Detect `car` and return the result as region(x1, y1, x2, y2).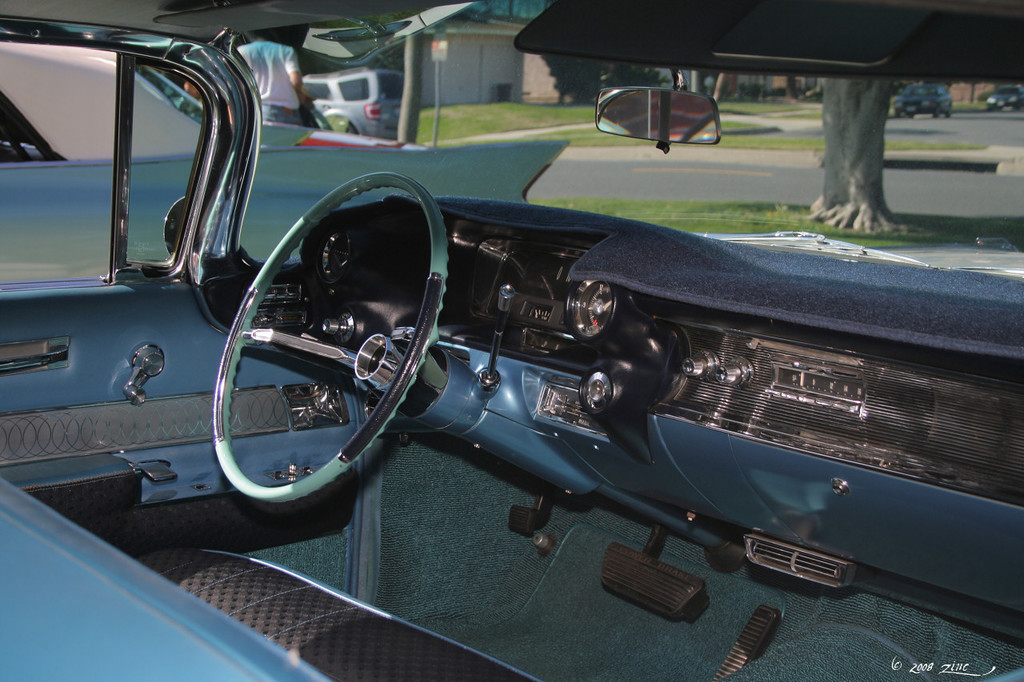
region(3, 0, 1023, 681).
